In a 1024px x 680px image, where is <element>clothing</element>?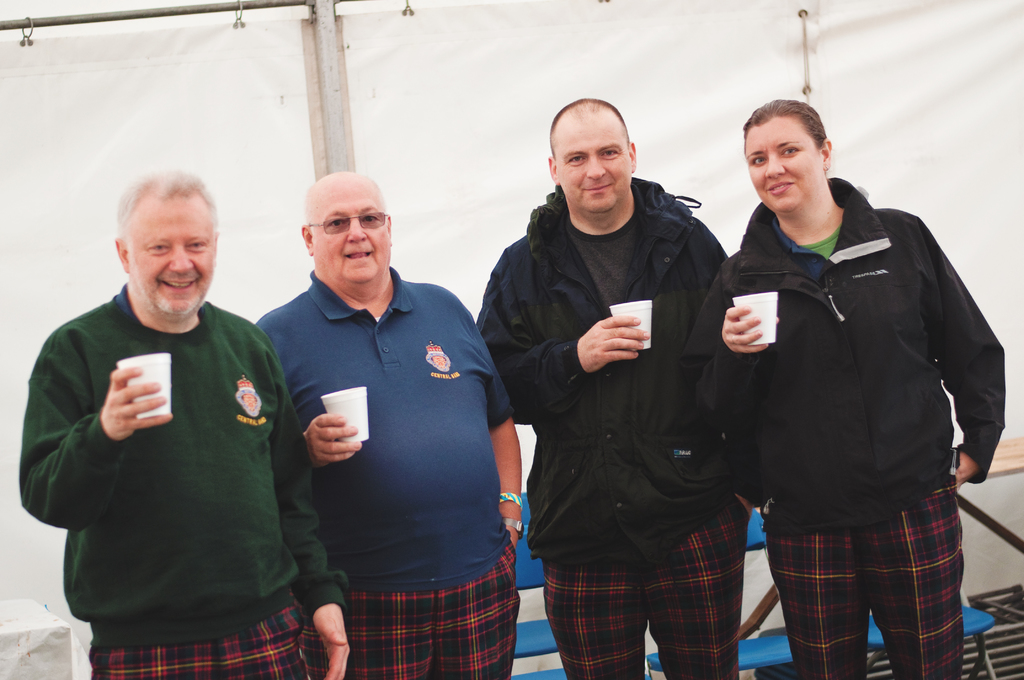
x1=13 y1=272 x2=347 y2=679.
